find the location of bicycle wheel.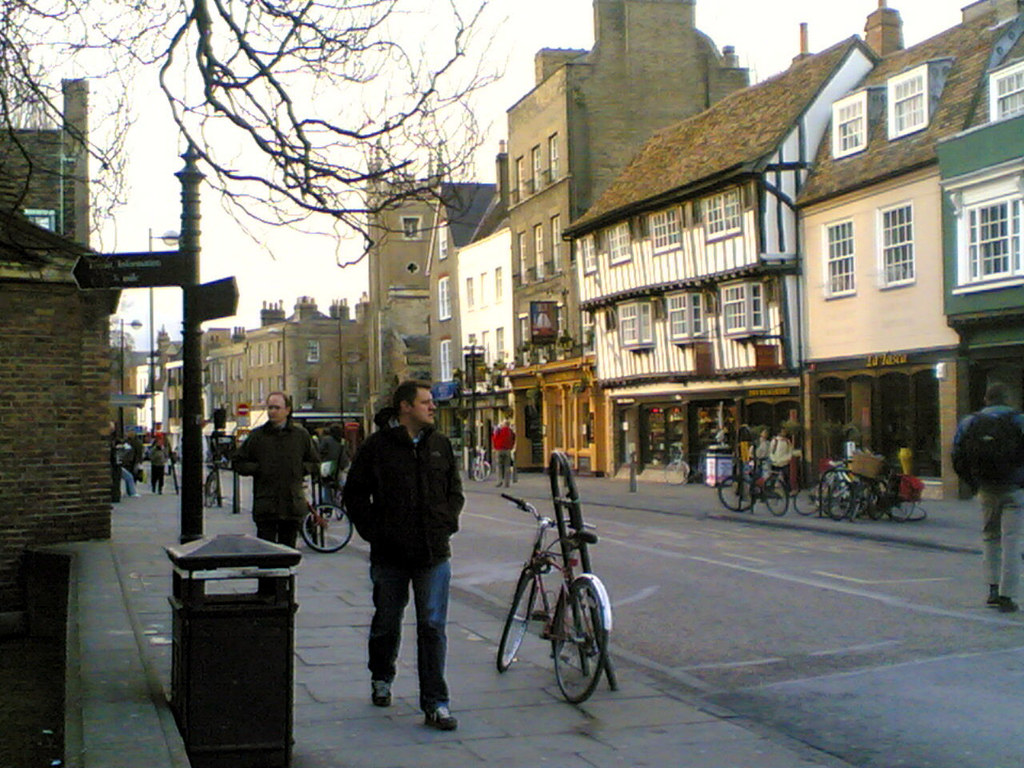
Location: crop(666, 462, 691, 482).
